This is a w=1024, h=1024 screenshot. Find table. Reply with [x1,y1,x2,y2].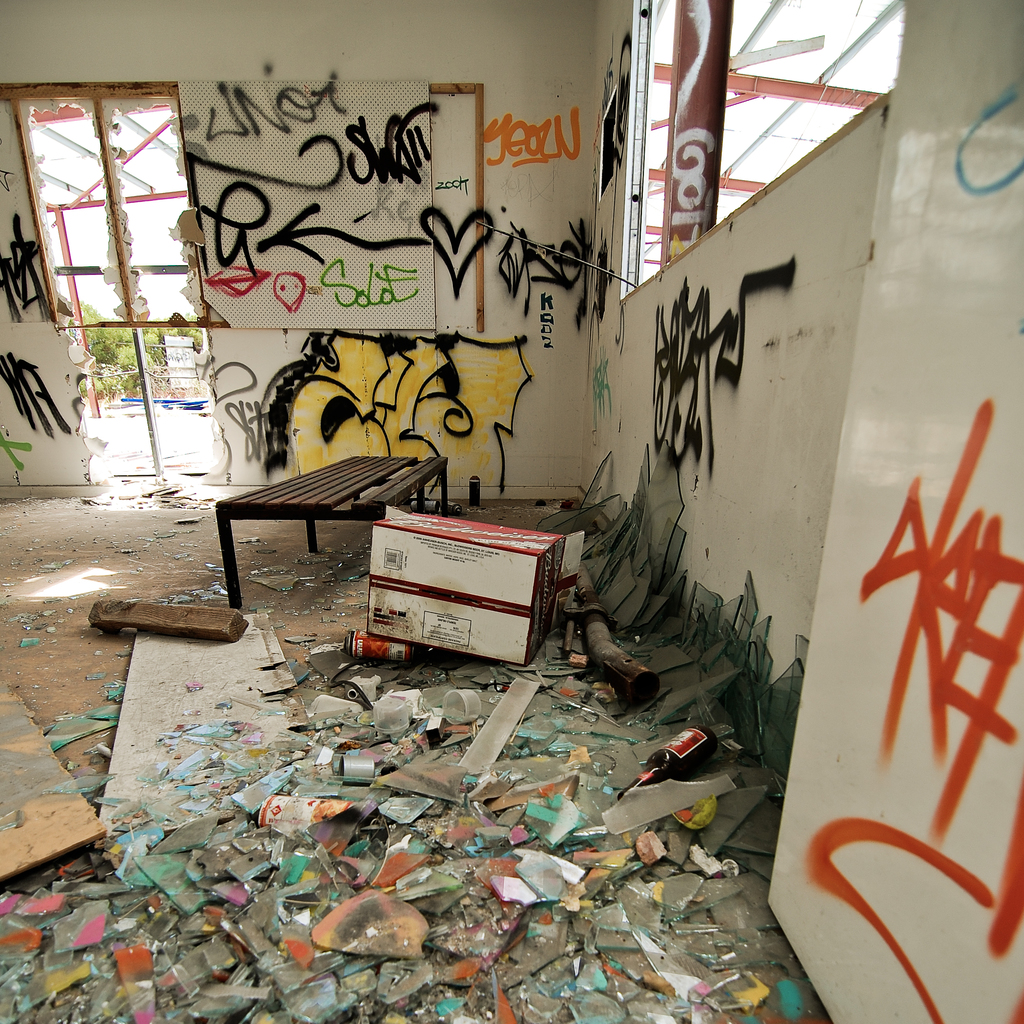
[180,465,492,639].
